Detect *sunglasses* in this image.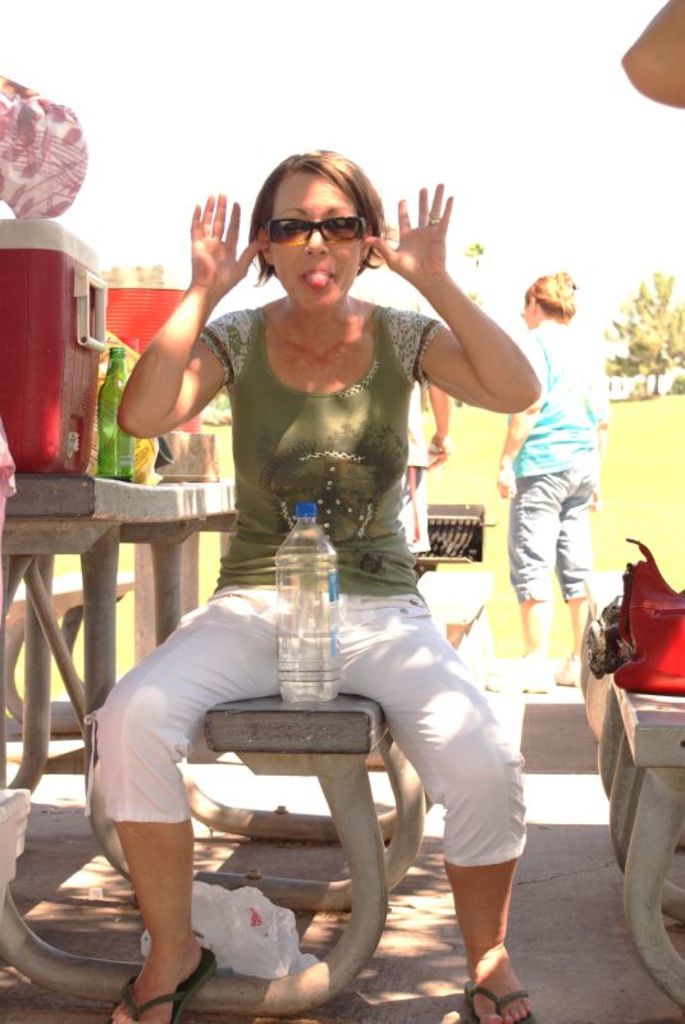
Detection: l=268, t=218, r=367, b=247.
